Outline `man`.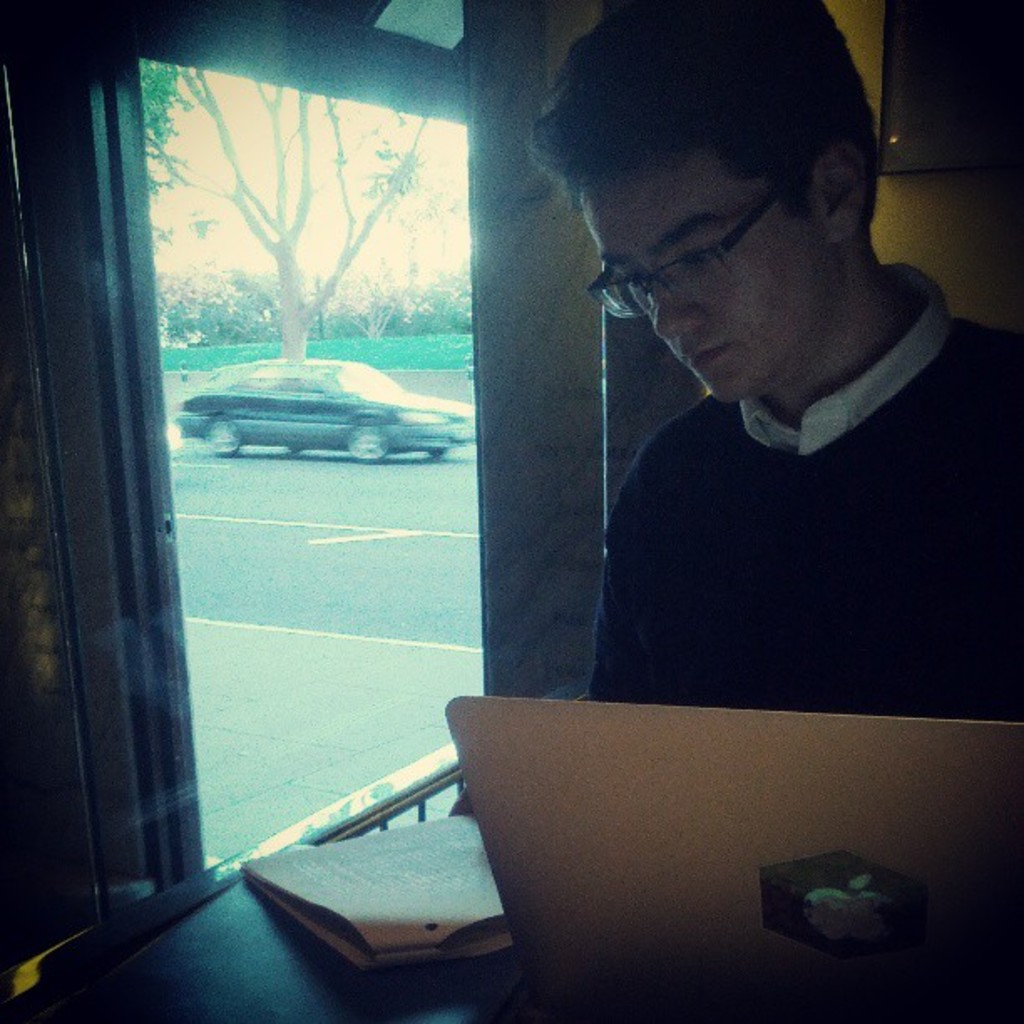
Outline: box=[500, 44, 1007, 801].
